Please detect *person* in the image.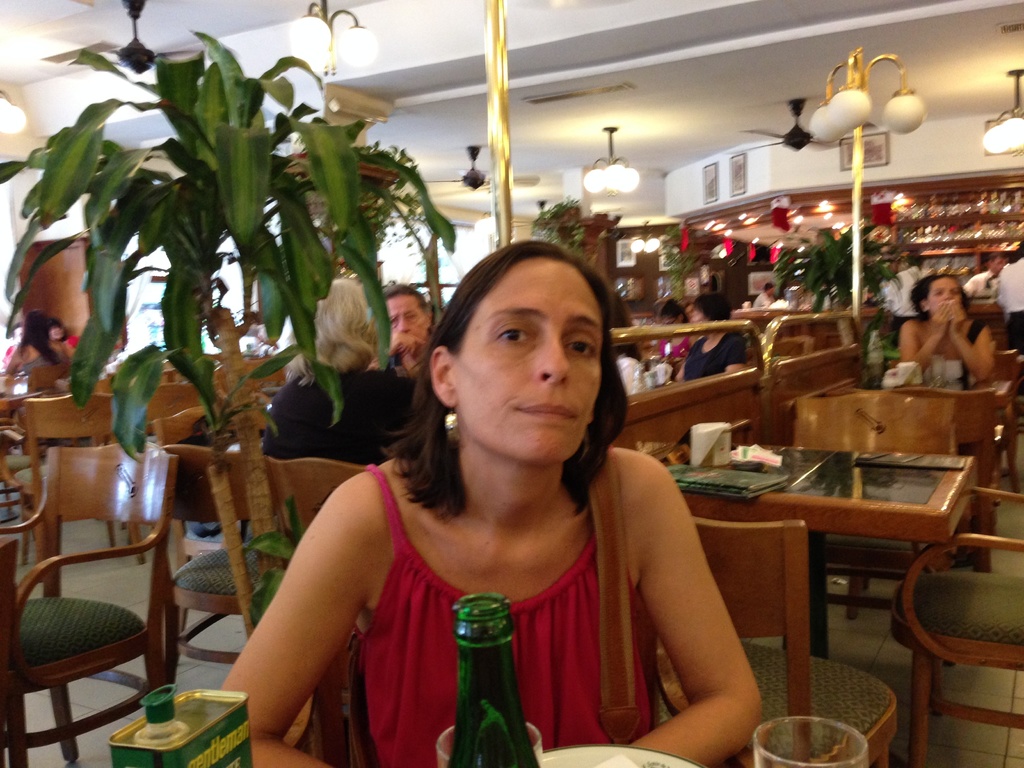
[x1=676, y1=293, x2=745, y2=385].
